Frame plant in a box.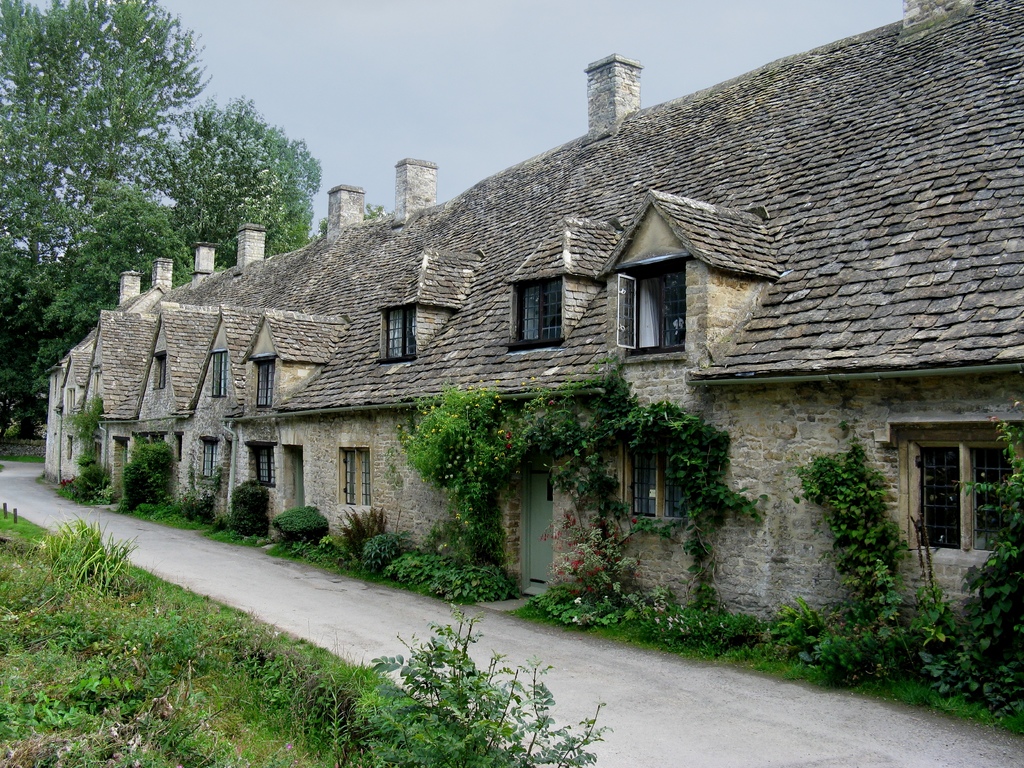
x1=267 y1=504 x2=330 y2=553.
